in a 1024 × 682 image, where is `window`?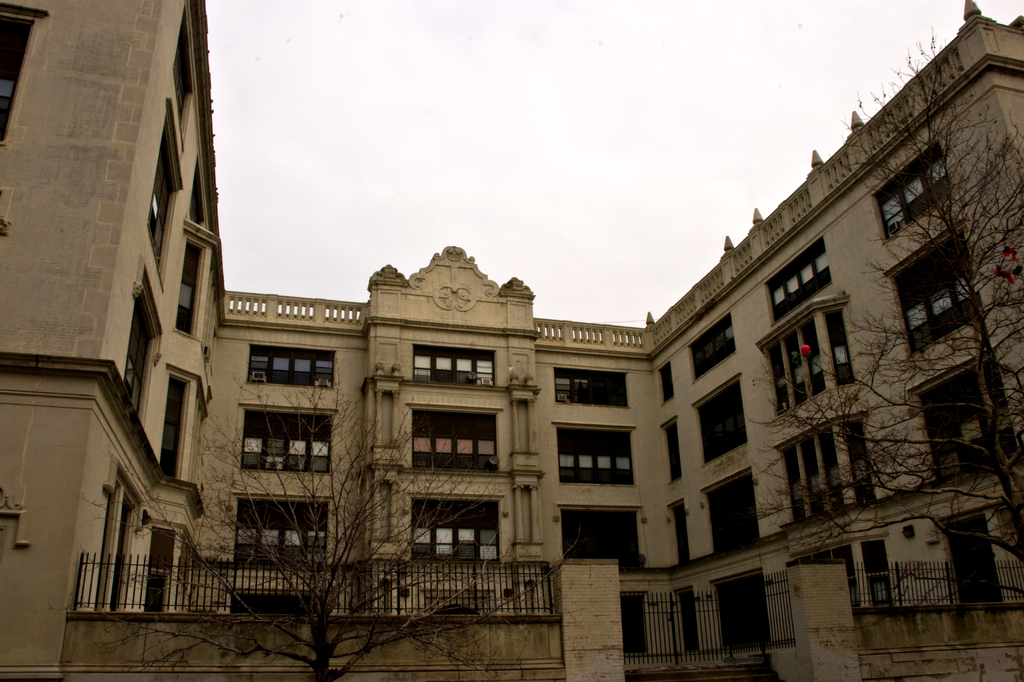
Rect(148, 524, 176, 610).
